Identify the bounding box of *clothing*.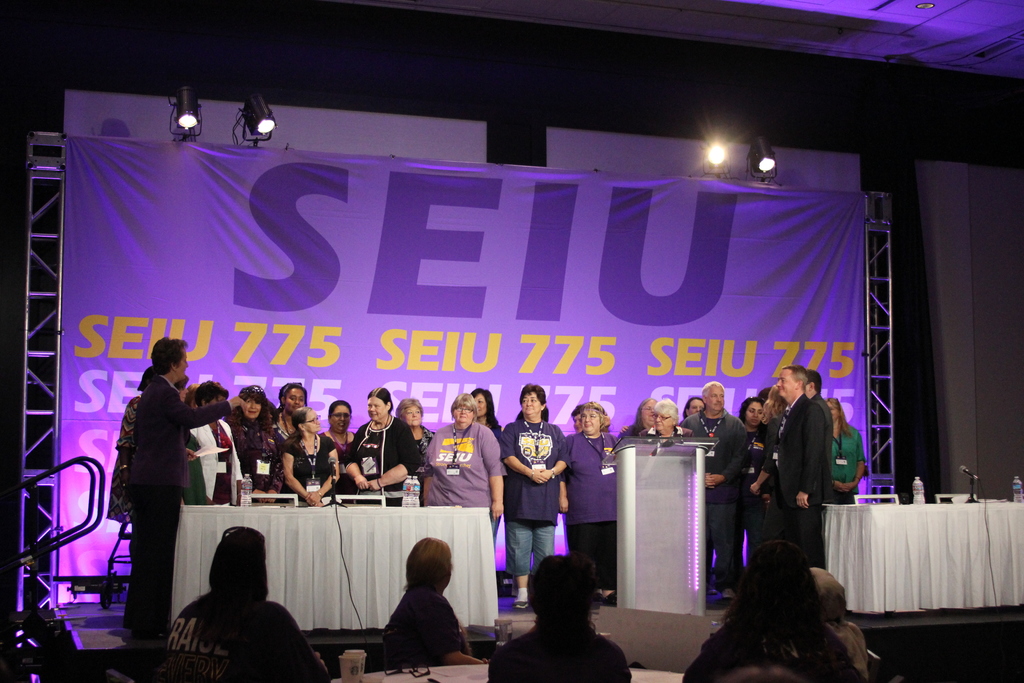
region(493, 619, 634, 682).
